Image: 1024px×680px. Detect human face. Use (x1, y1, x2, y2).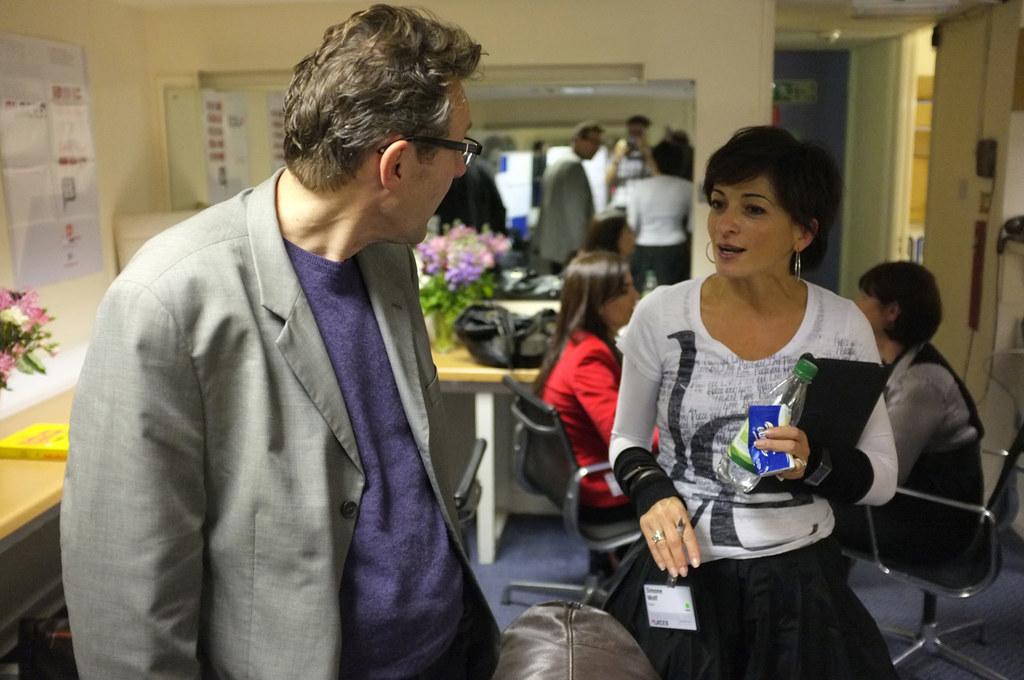
(391, 84, 472, 241).
